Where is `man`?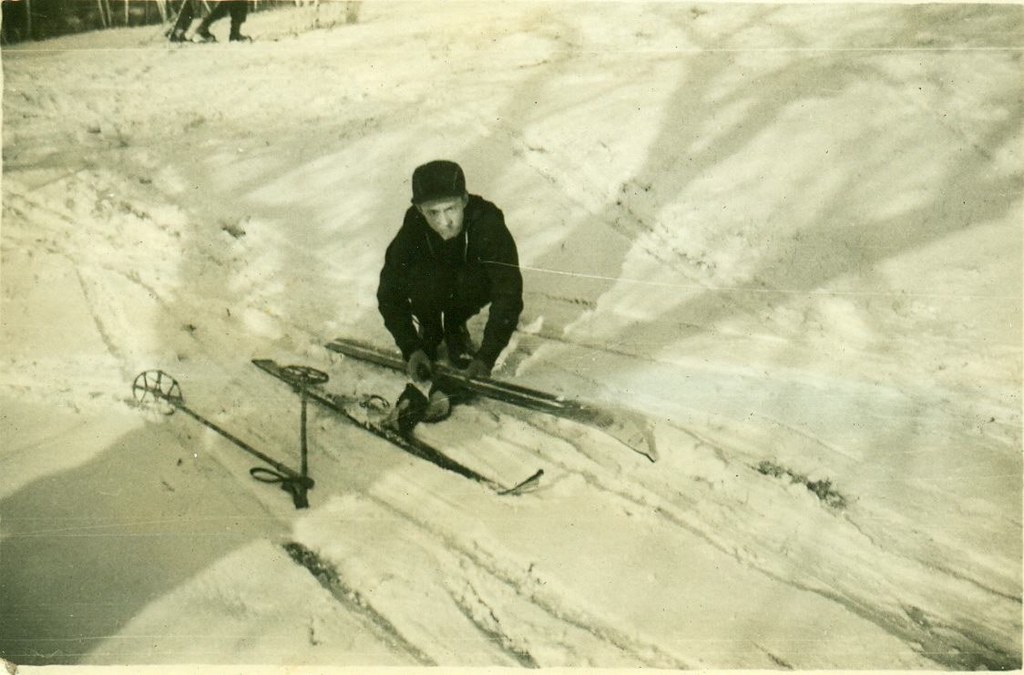
[x1=376, y1=145, x2=536, y2=389].
